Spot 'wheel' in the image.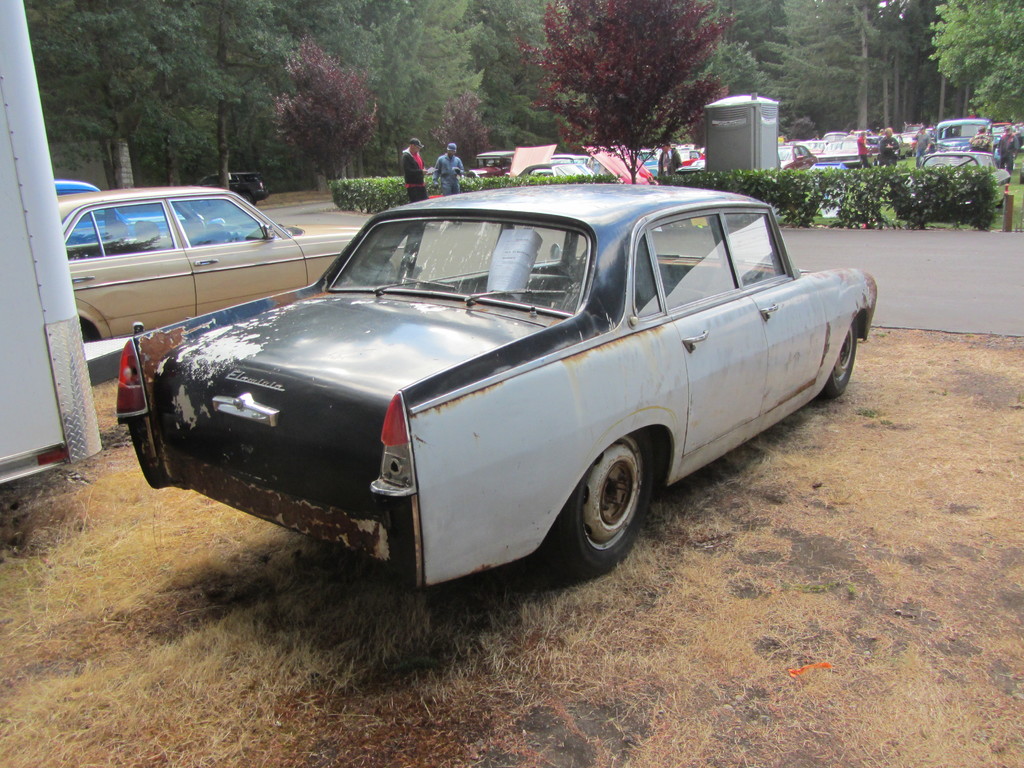
'wheel' found at box(822, 324, 866, 397).
